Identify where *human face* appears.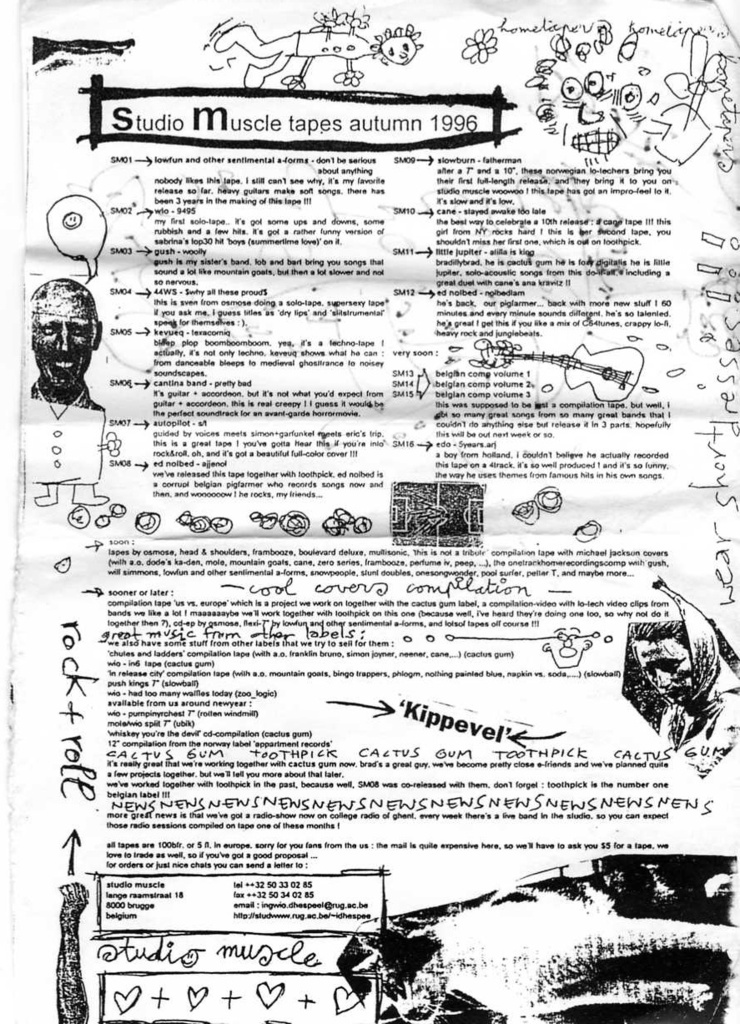
Appears at left=562, top=58, right=626, bottom=153.
